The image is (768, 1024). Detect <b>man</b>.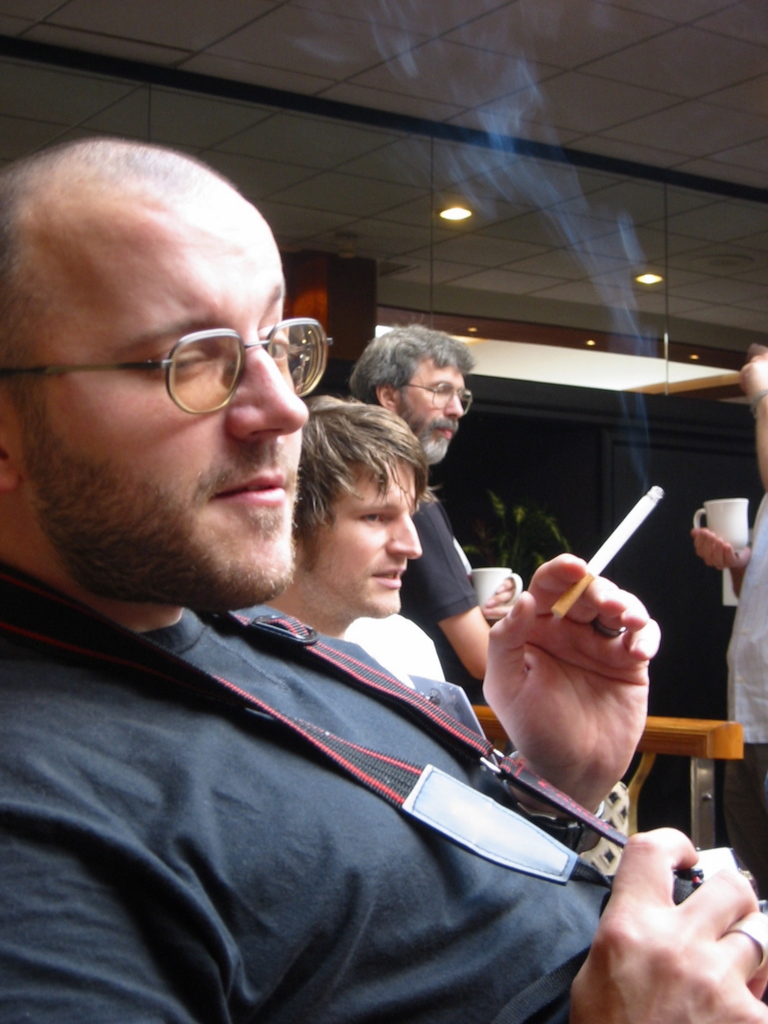
Detection: (left=687, top=348, right=767, bottom=925).
